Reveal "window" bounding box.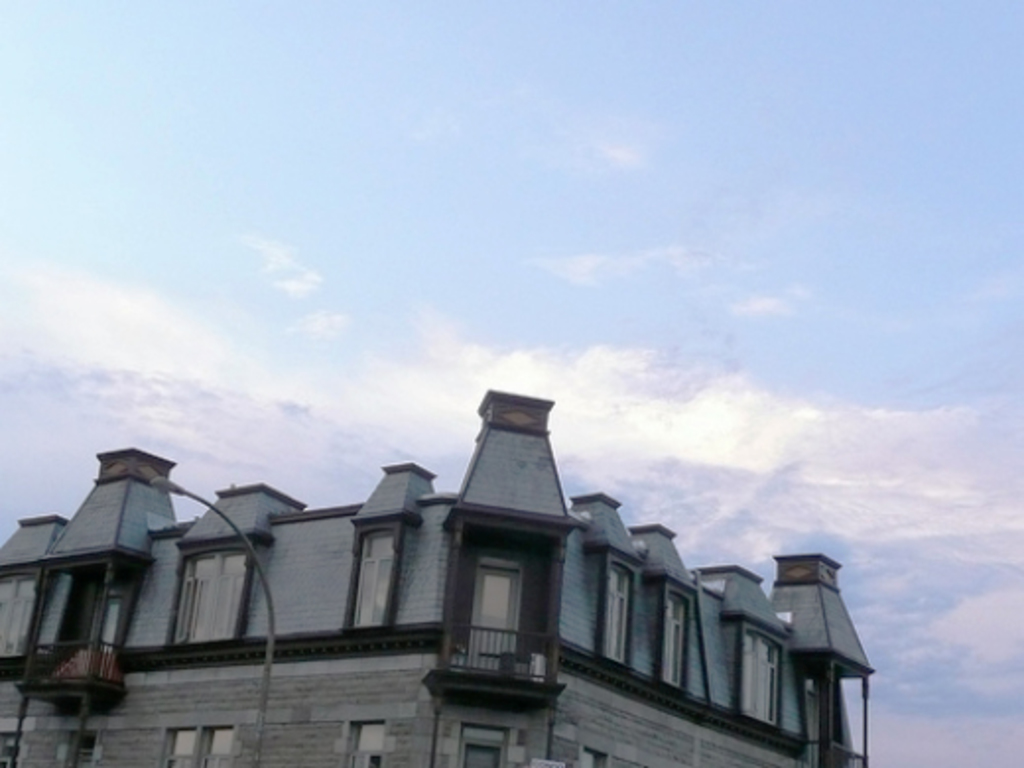
Revealed: 0 575 32 656.
